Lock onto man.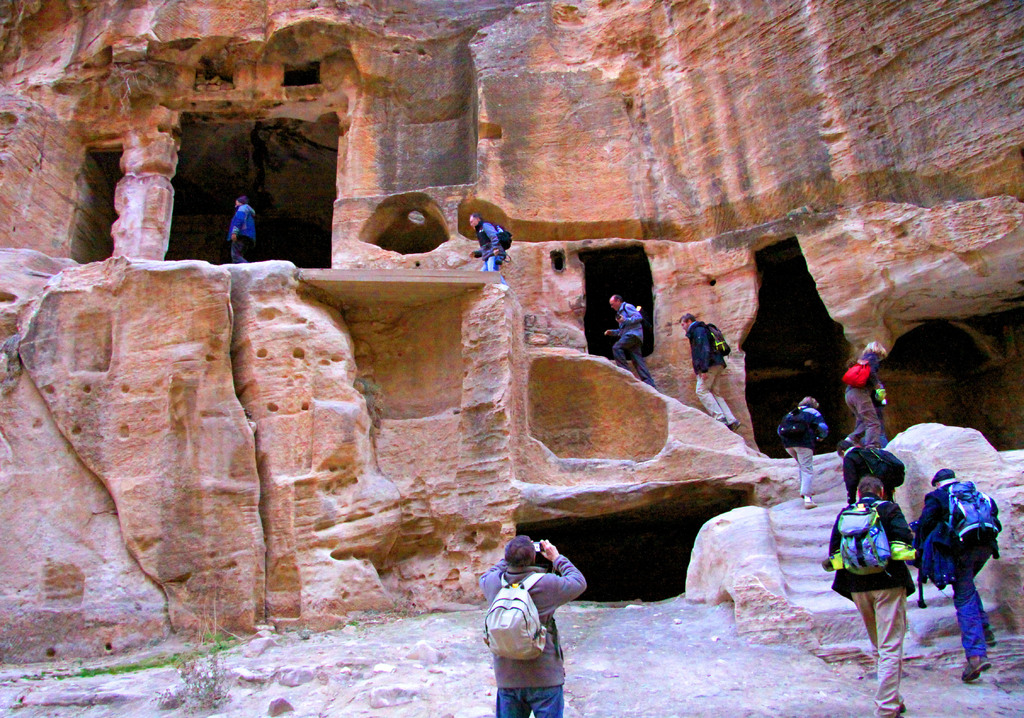
Locked: BBox(466, 210, 510, 288).
